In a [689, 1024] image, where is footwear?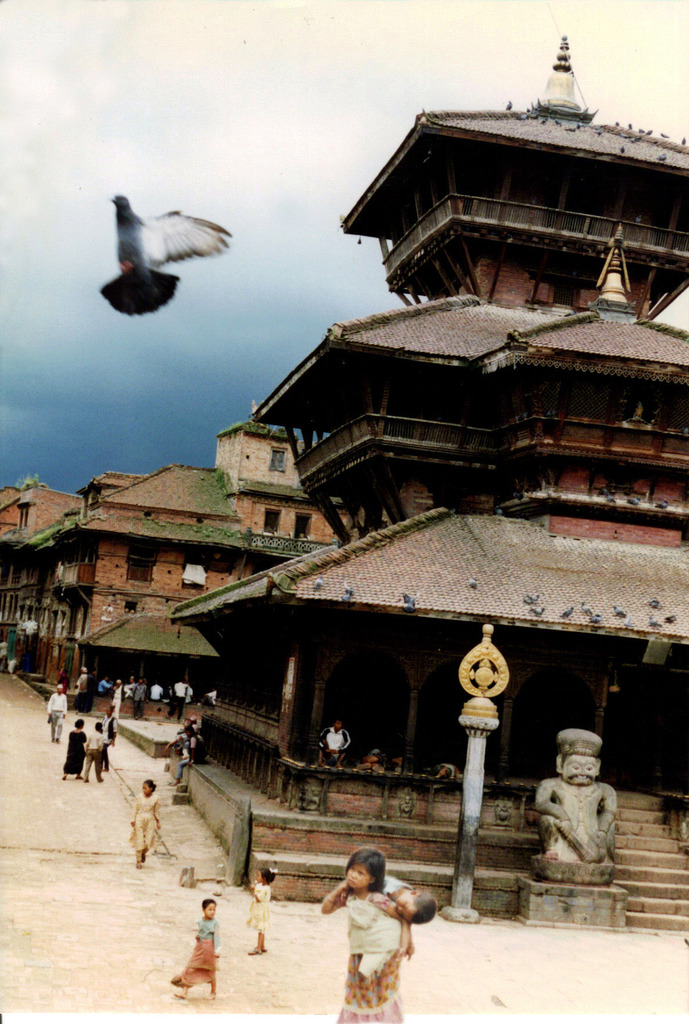
bbox=[51, 736, 61, 743].
